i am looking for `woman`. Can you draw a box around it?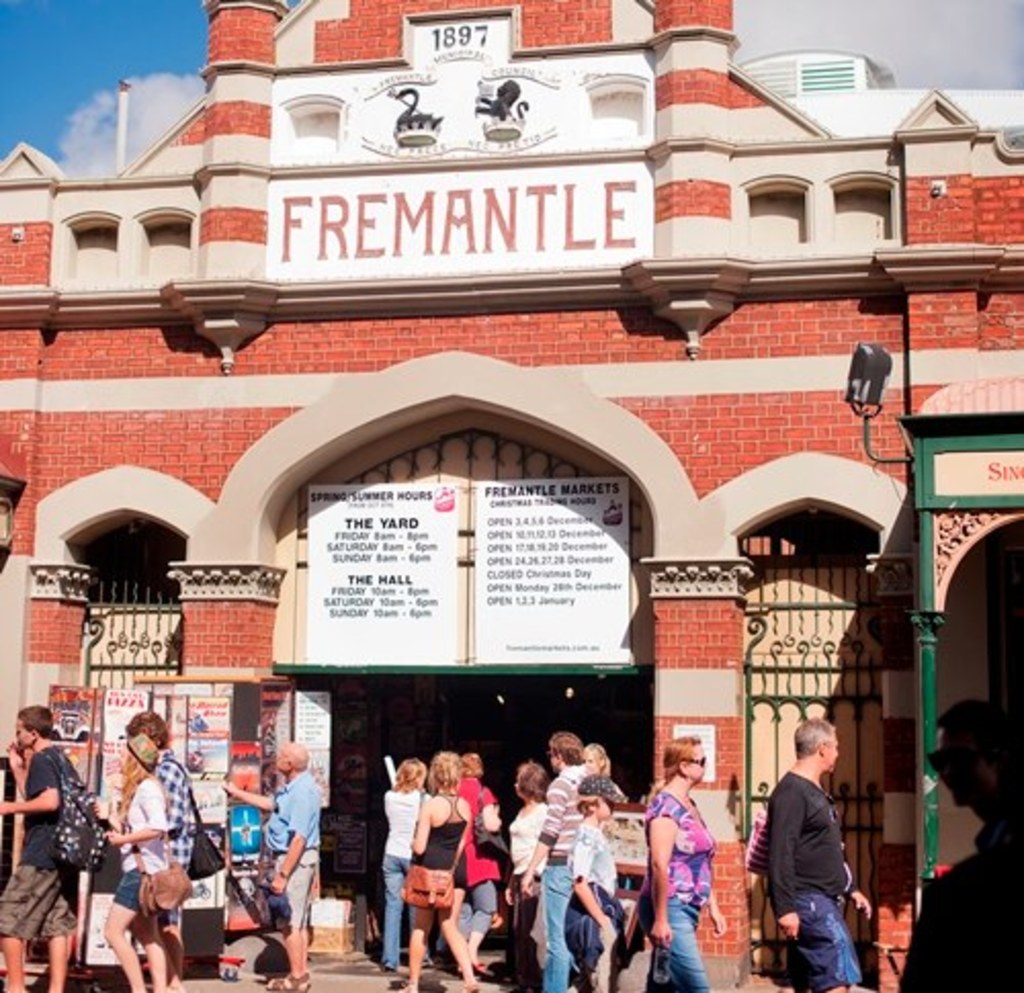
Sure, the bounding box is pyautogui.locateOnScreen(84, 733, 182, 991).
